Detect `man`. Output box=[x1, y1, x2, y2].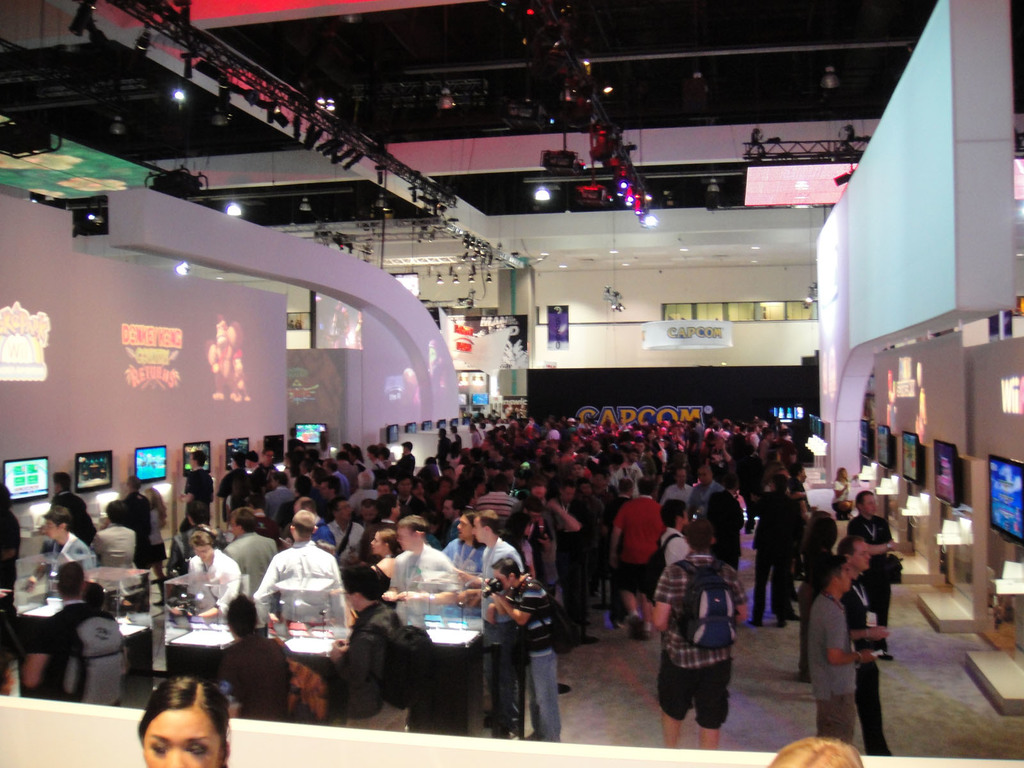
box=[472, 474, 519, 525].
